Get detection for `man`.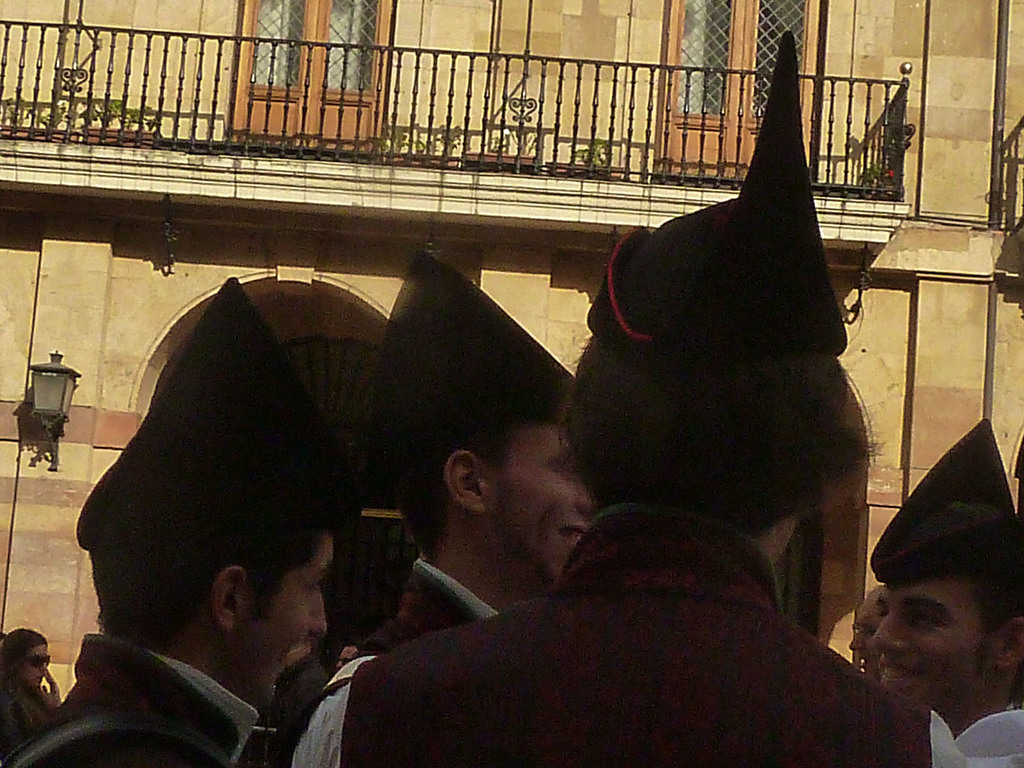
Detection: [356, 374, 595, 654].
